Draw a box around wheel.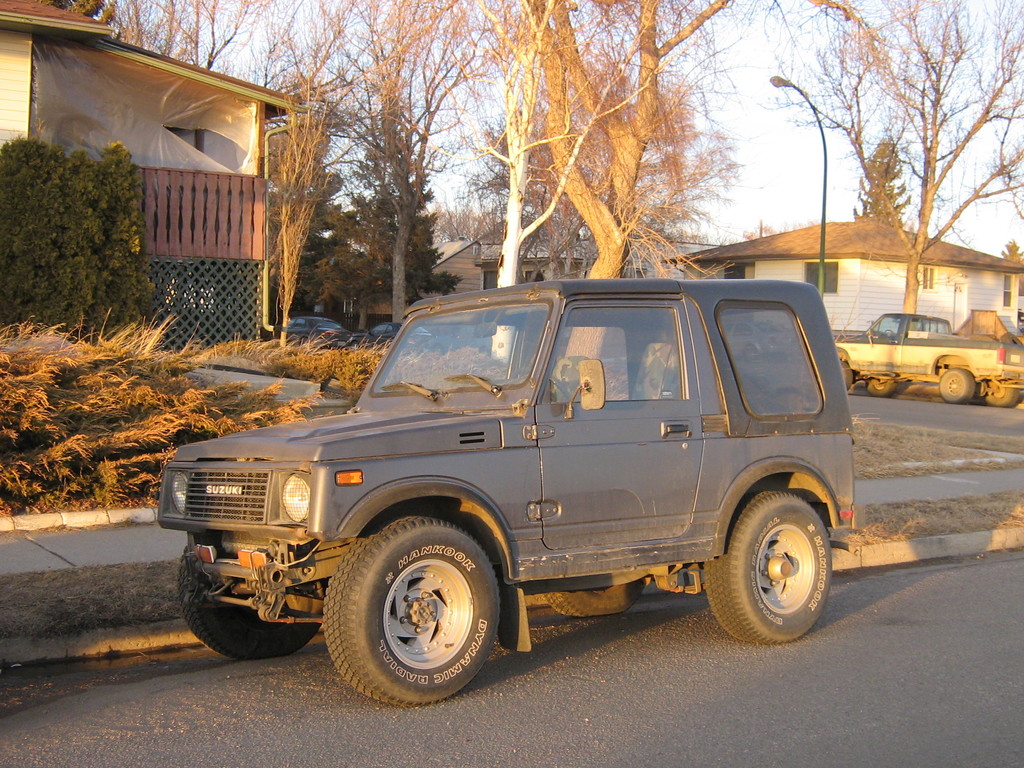
pyautogui.locateOnScreen(332, 522, 509, 695).
